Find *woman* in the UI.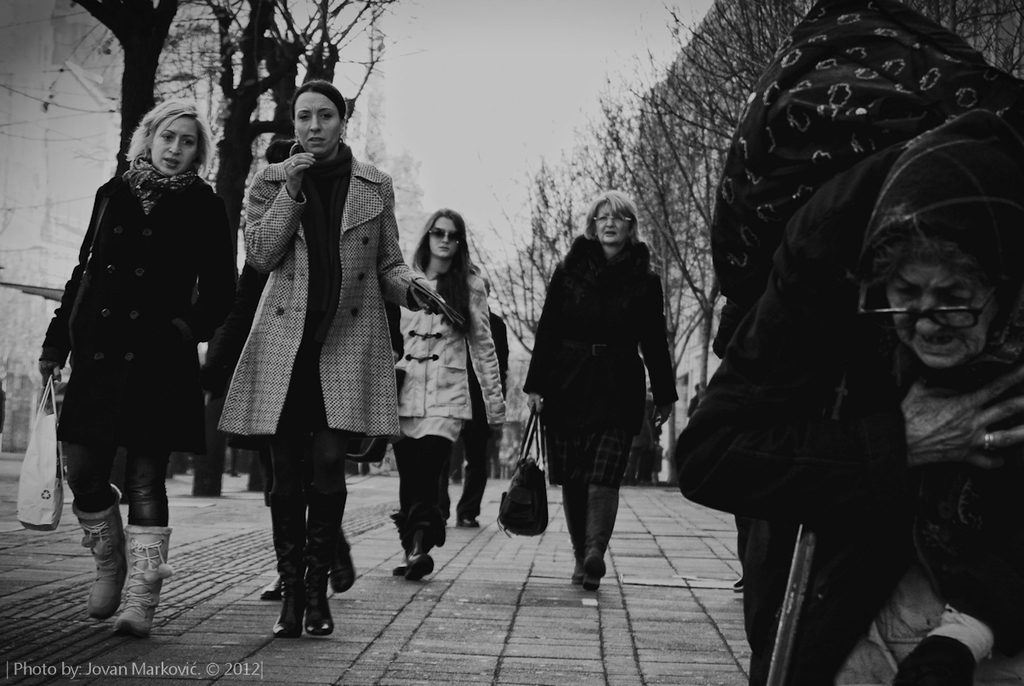
UI element at BBox(390, 210, 510, 580).
